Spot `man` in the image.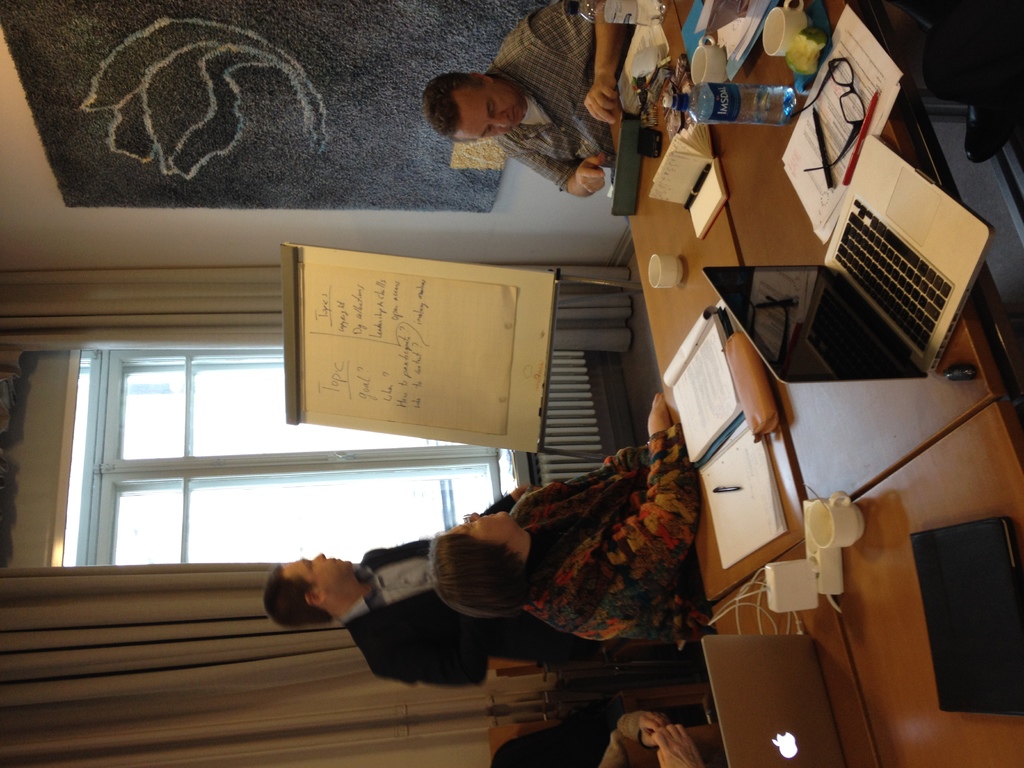
`man` found at (214, 469, 707, 707).
